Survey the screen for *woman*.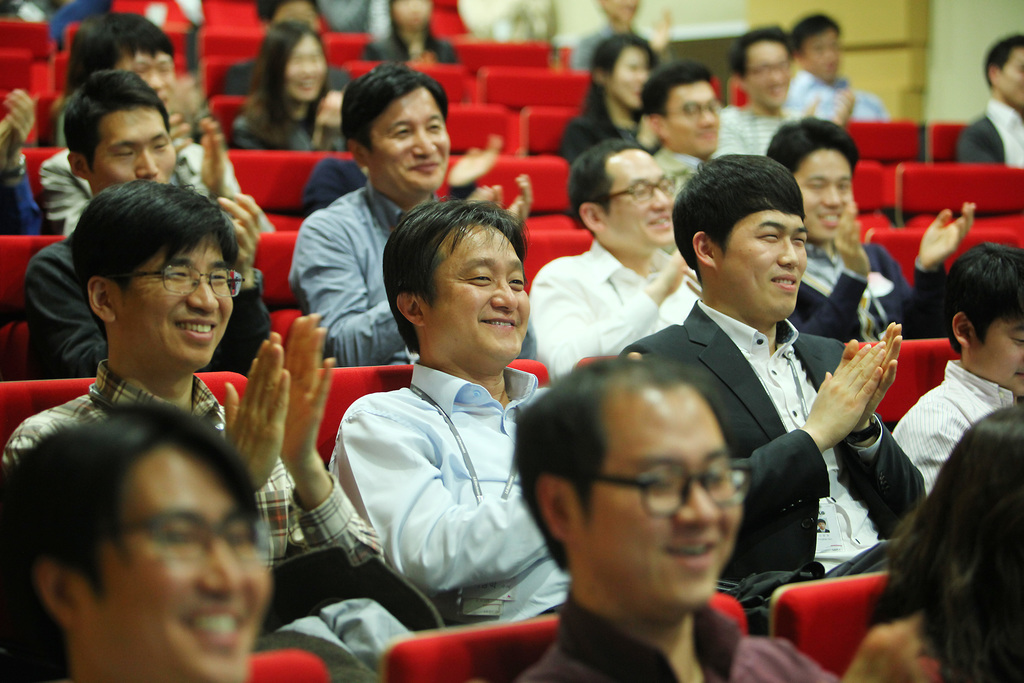
Survey found: bbox=[230, 18, 364, 152].
